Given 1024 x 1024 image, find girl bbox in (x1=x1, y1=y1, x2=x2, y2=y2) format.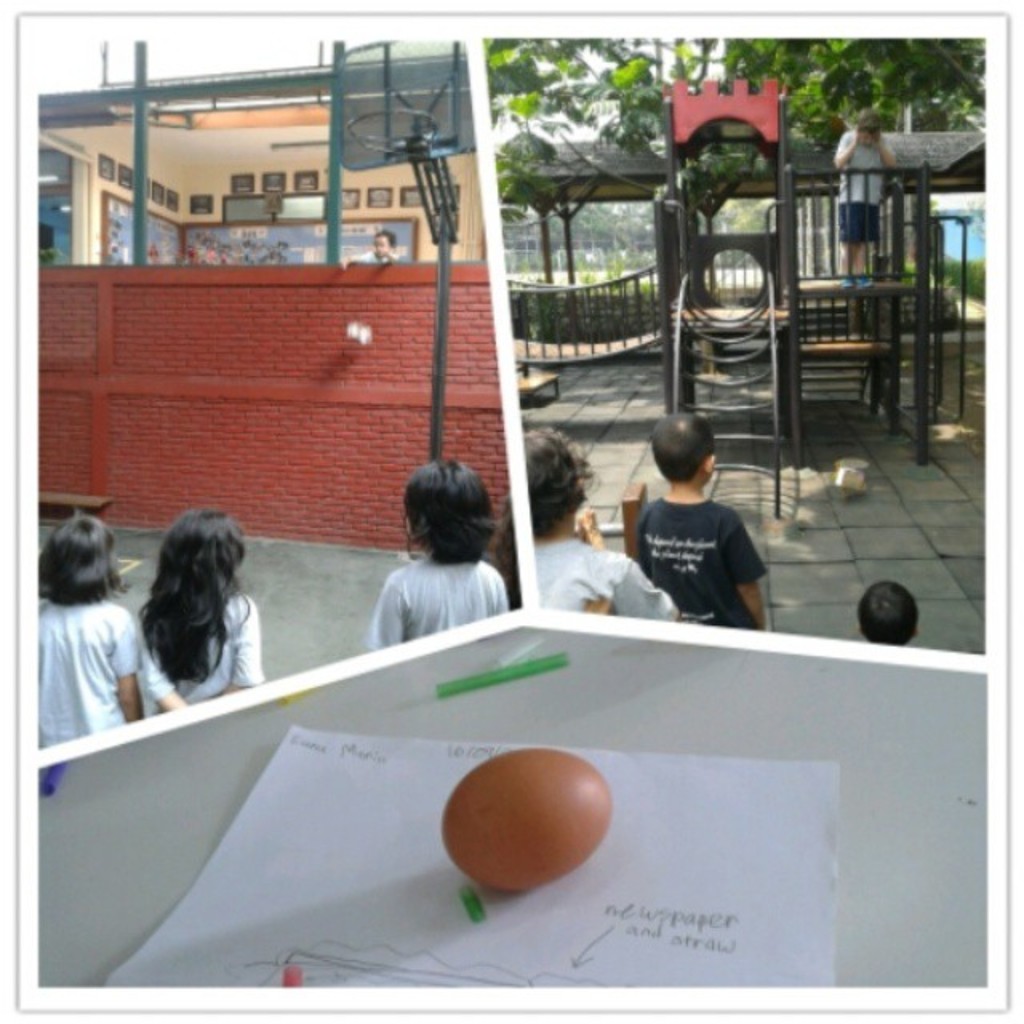
(x1=494, y1=426, x2=678, y2=613).
